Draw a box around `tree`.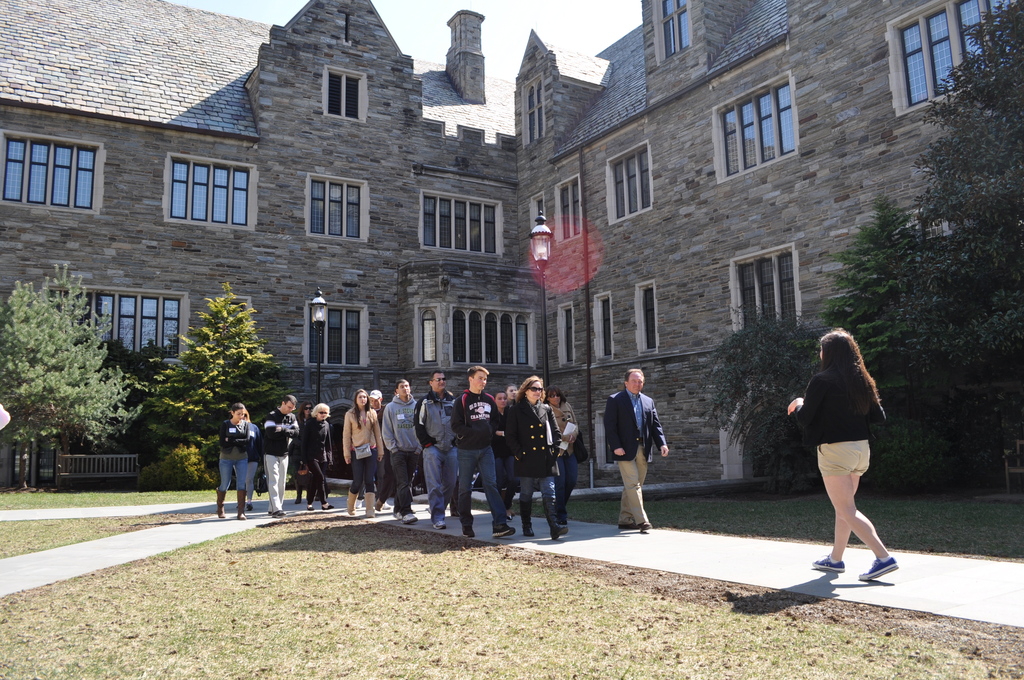
<bbox>902, 0, 1023, 366</bbox>.
